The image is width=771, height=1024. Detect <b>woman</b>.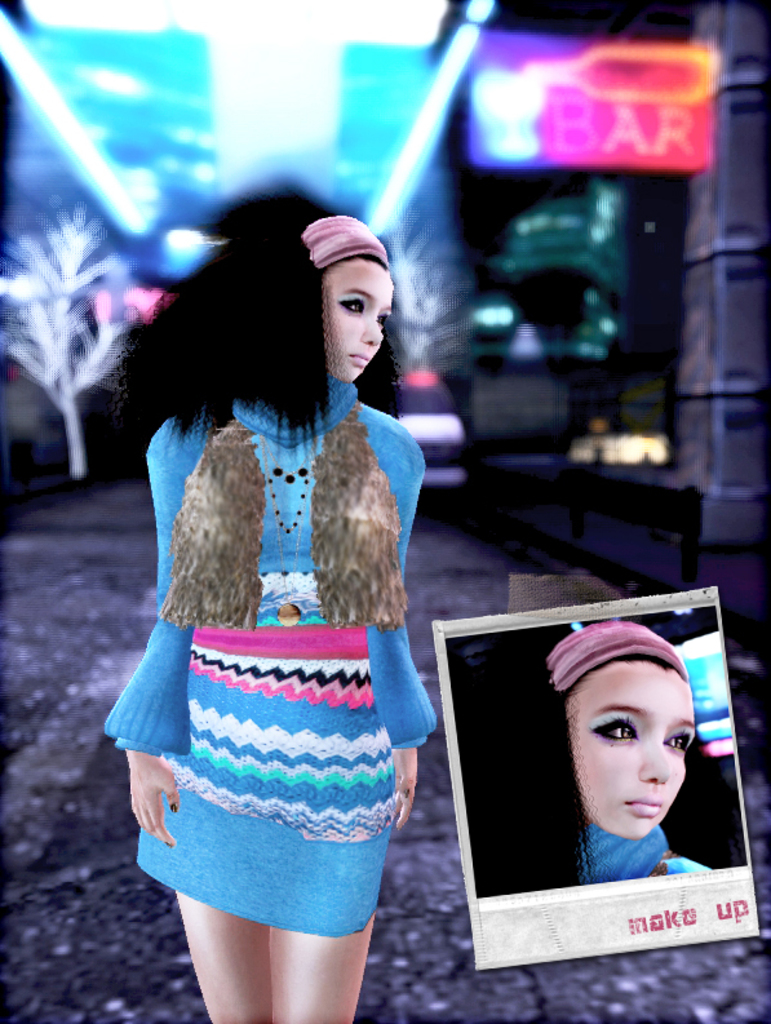
Detection: {"x1": 458, "y1": 617, "x2": 717, "y2": 899}.
